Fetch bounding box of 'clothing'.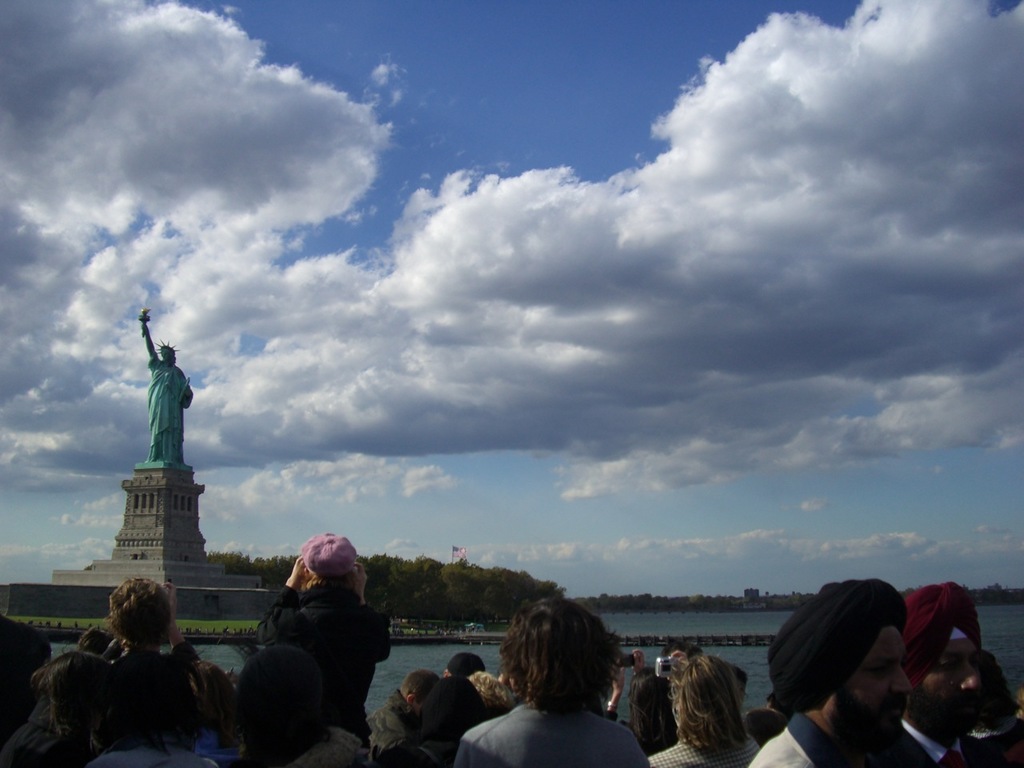
Bbox: box=[644, 741, 745, 767].
